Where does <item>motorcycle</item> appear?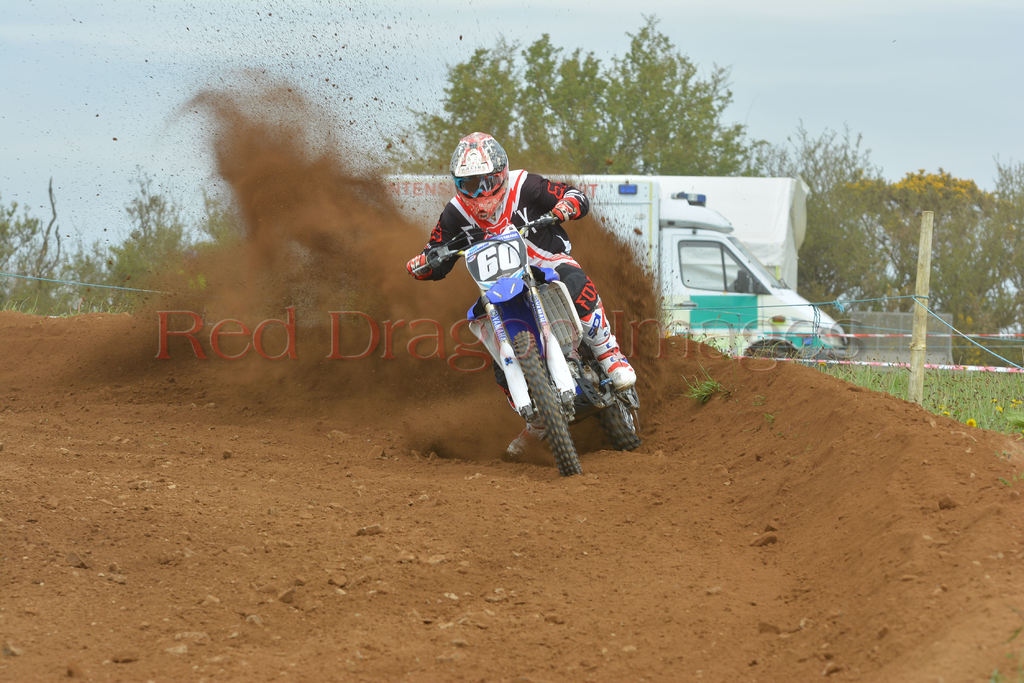
Appears at 404,182,656,476.
